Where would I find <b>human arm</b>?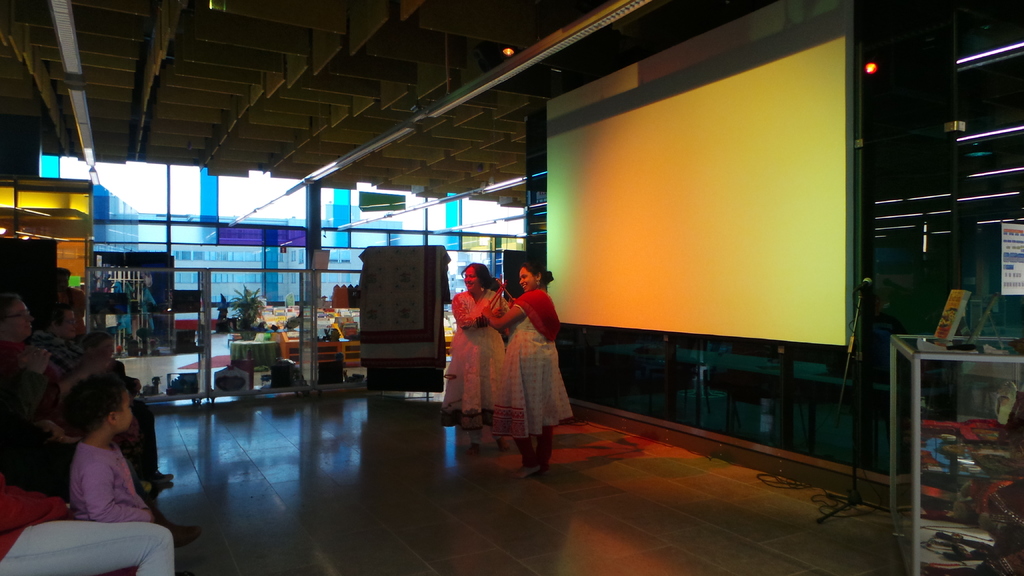
At pyautogui.locateOnScreen(451, 285, 506, 327).
